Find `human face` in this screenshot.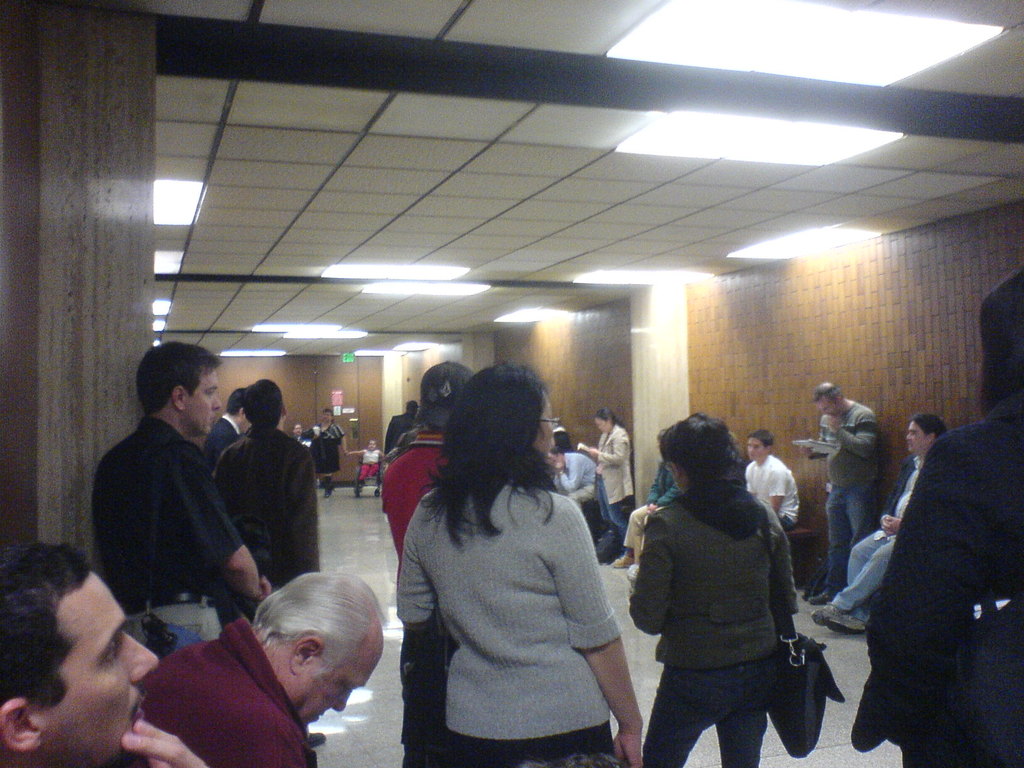
The bounding box for `human face` is bbox=[302, 634, 380, 717].
